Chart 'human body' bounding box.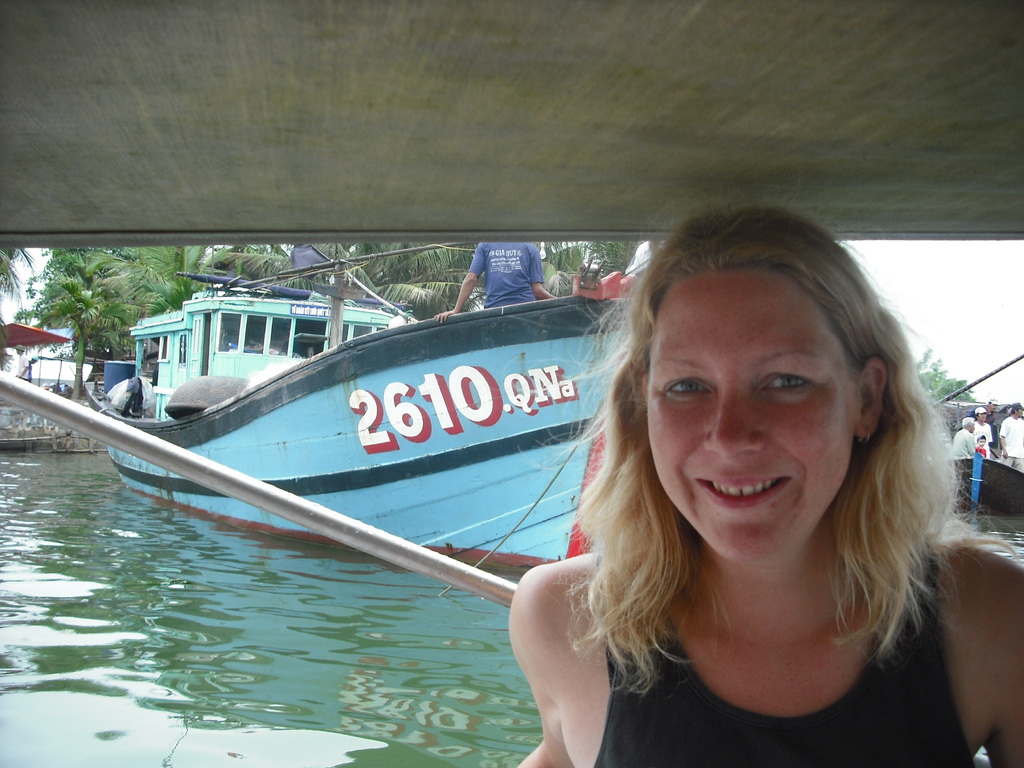
Charted: <bbox>953, 419, 975, 460</bbox>.
